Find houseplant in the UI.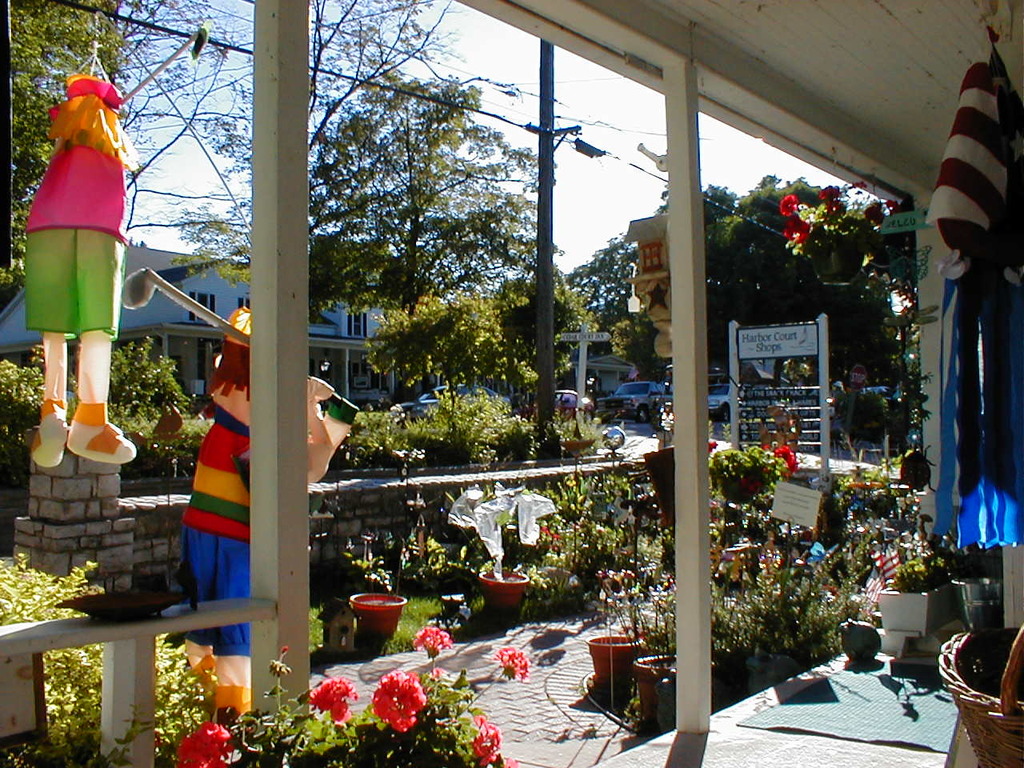
UI element at (903, 442, 942, 510).
